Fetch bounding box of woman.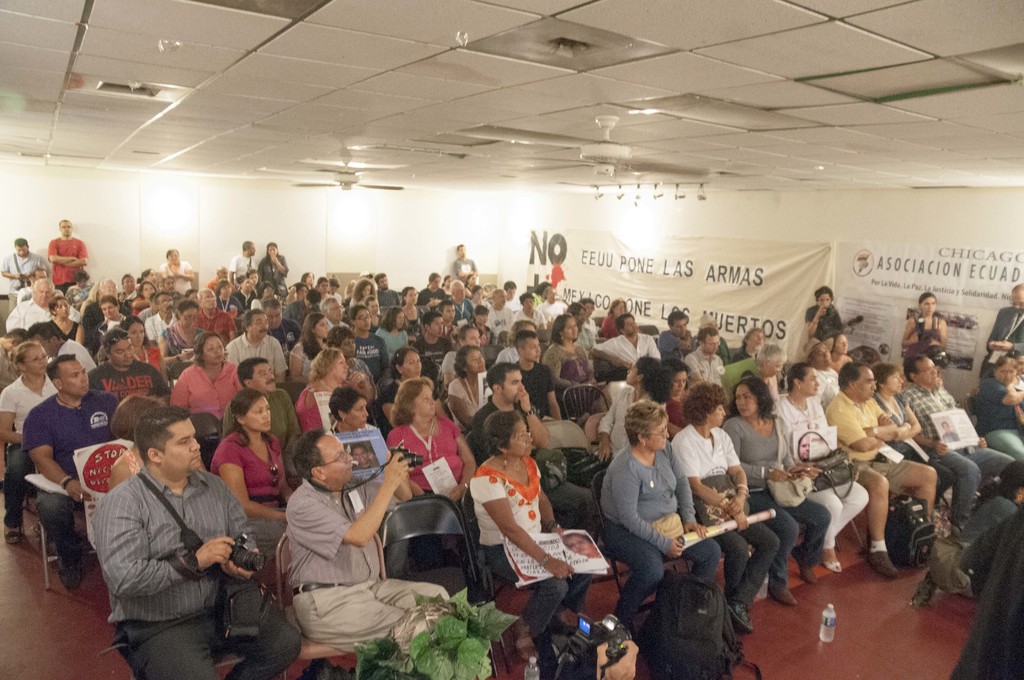
Bbox: x1=595 y1=393 x2=720 y2=622.
